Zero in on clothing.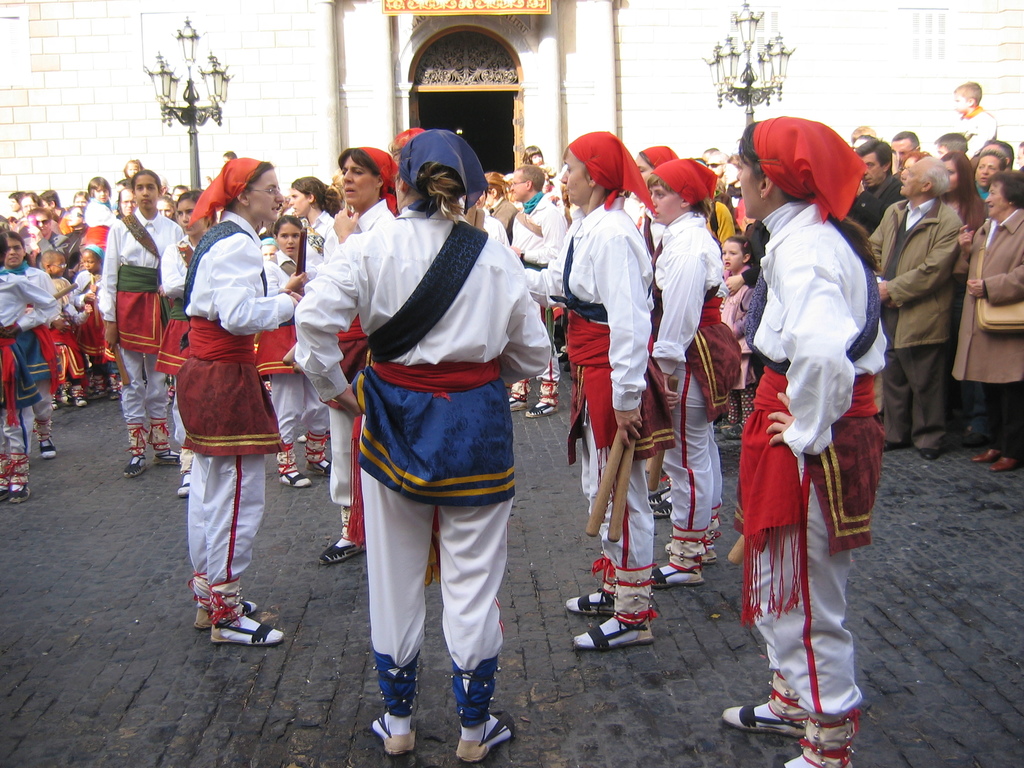
Zeroed in: <bbox>292, 206, 550, 726</bbox>.
